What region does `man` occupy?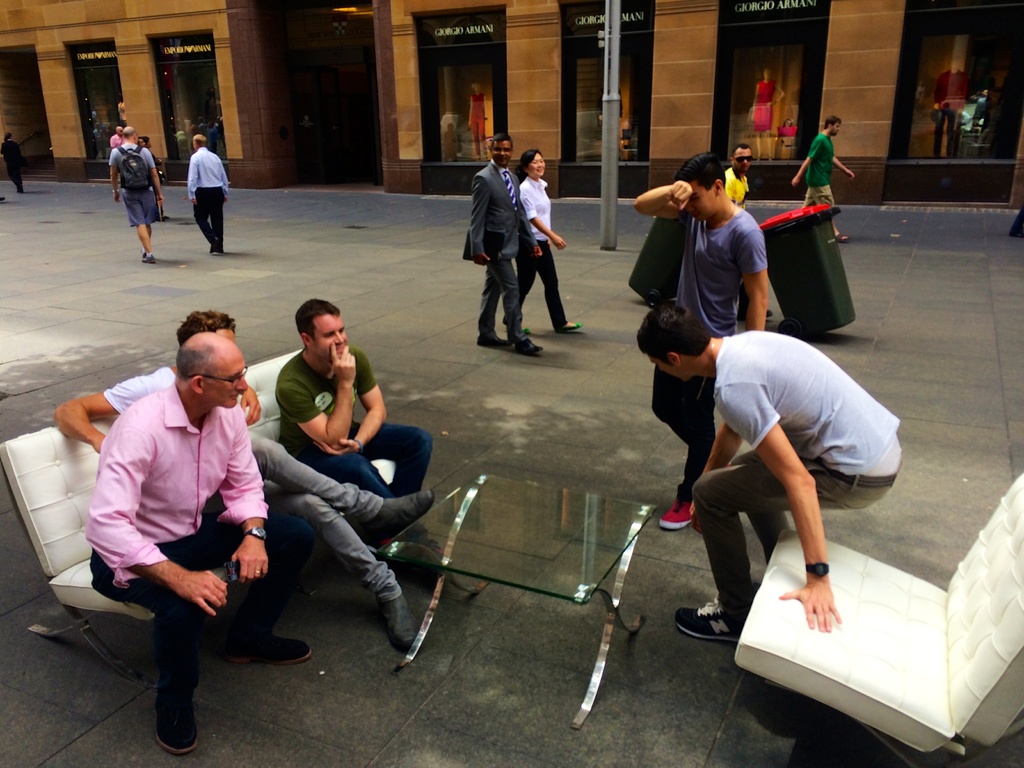
[186,135,228,259].
